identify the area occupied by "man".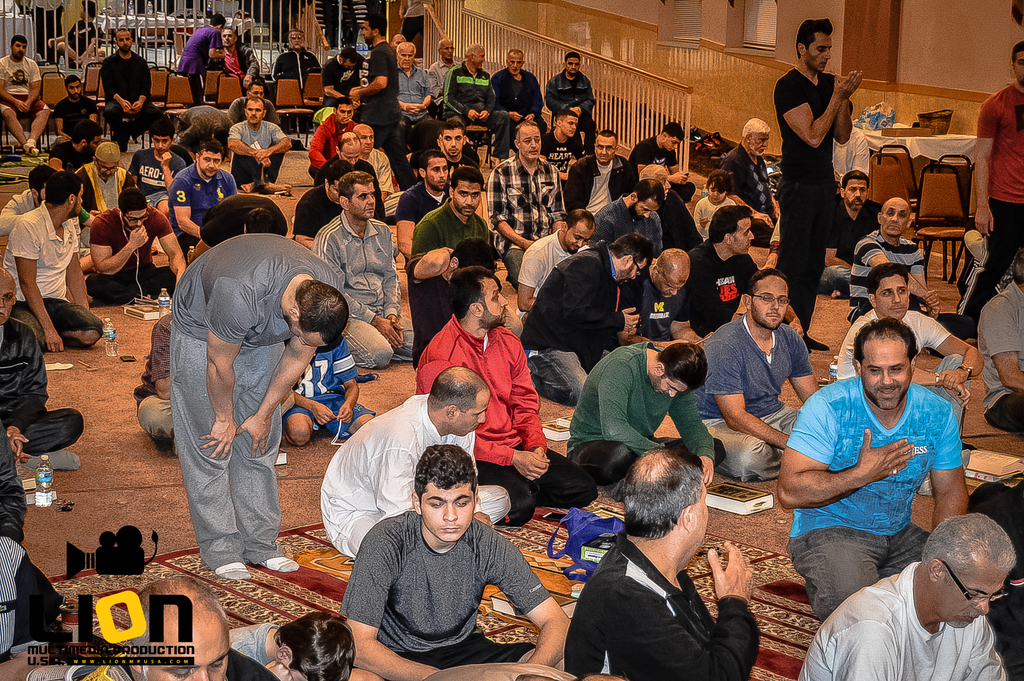
Area: 483,119,565,265.
